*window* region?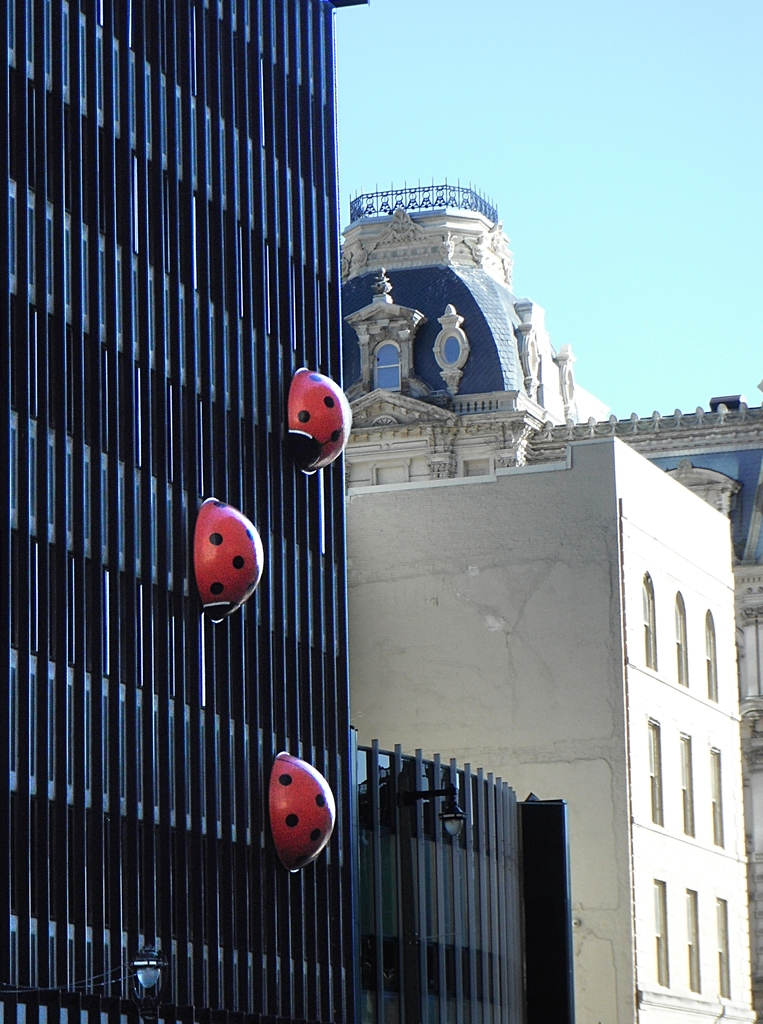
{"left": 687, "top": 888, "right": 703, "bottom": 993}
